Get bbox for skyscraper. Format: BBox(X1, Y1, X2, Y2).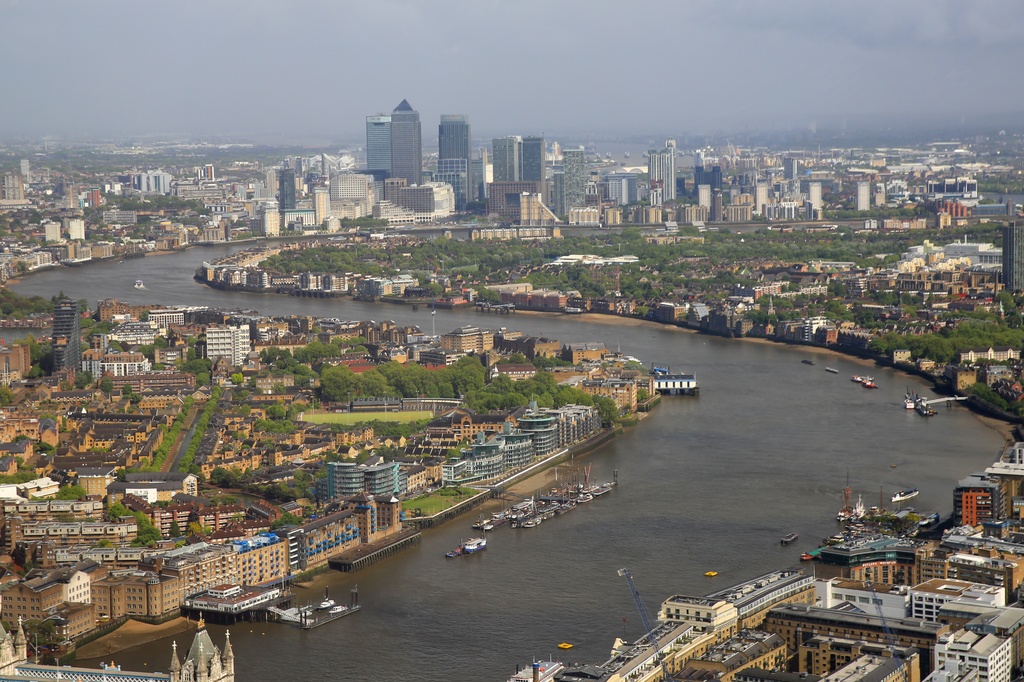
BBox(393, 102, 426, 186).
